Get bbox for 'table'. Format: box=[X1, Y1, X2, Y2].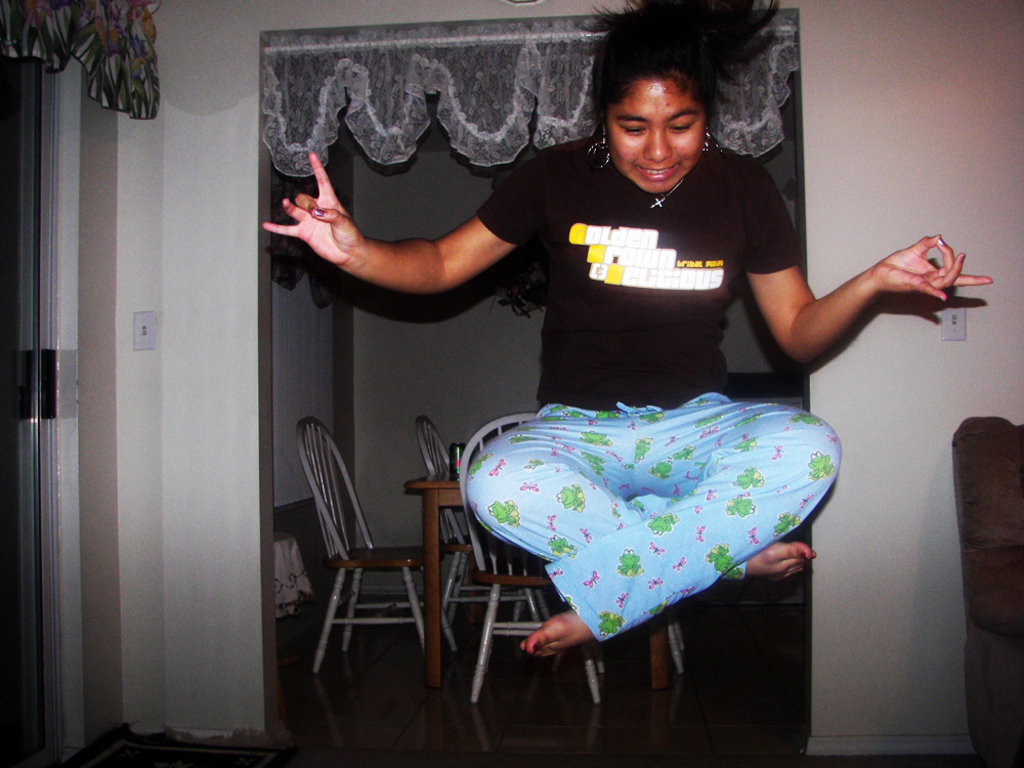
box=[389, 426, 837, 738].
